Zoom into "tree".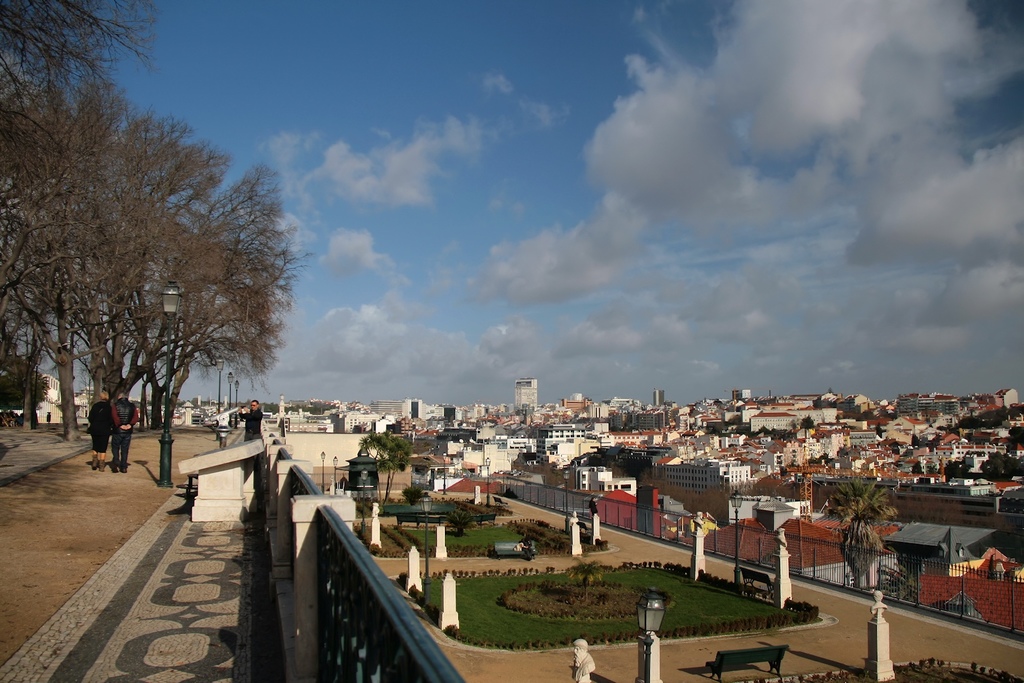
Zoom target: x1=4 y1=0 x2=142 y2=99.
